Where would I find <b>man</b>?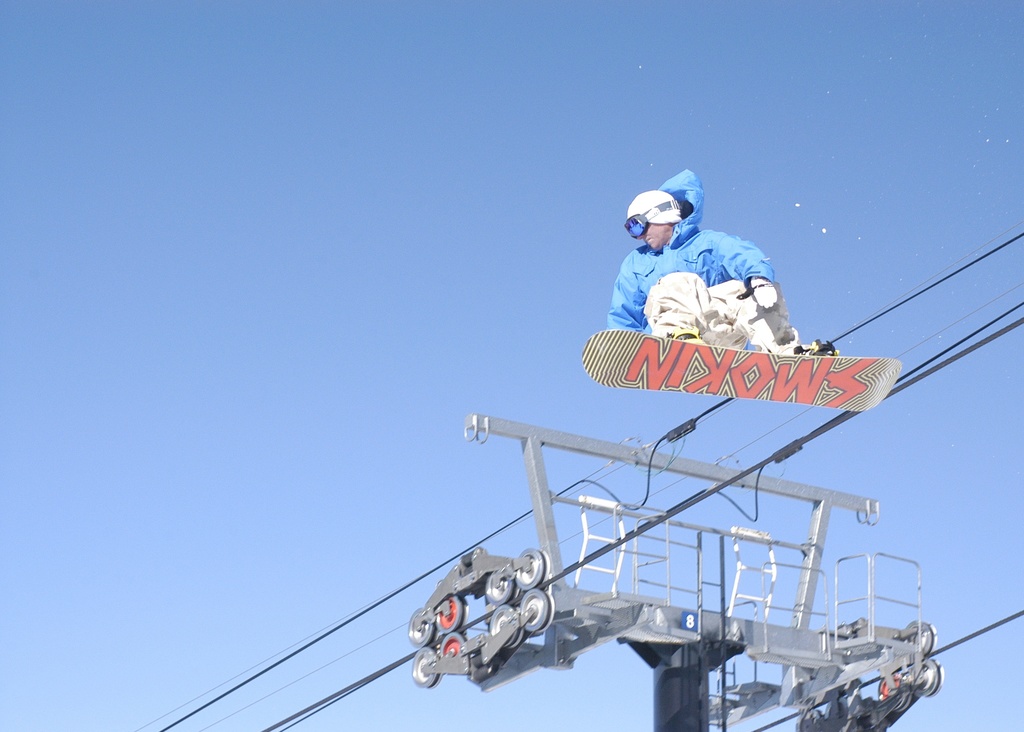
At box=[607, 189, 840, 353].
